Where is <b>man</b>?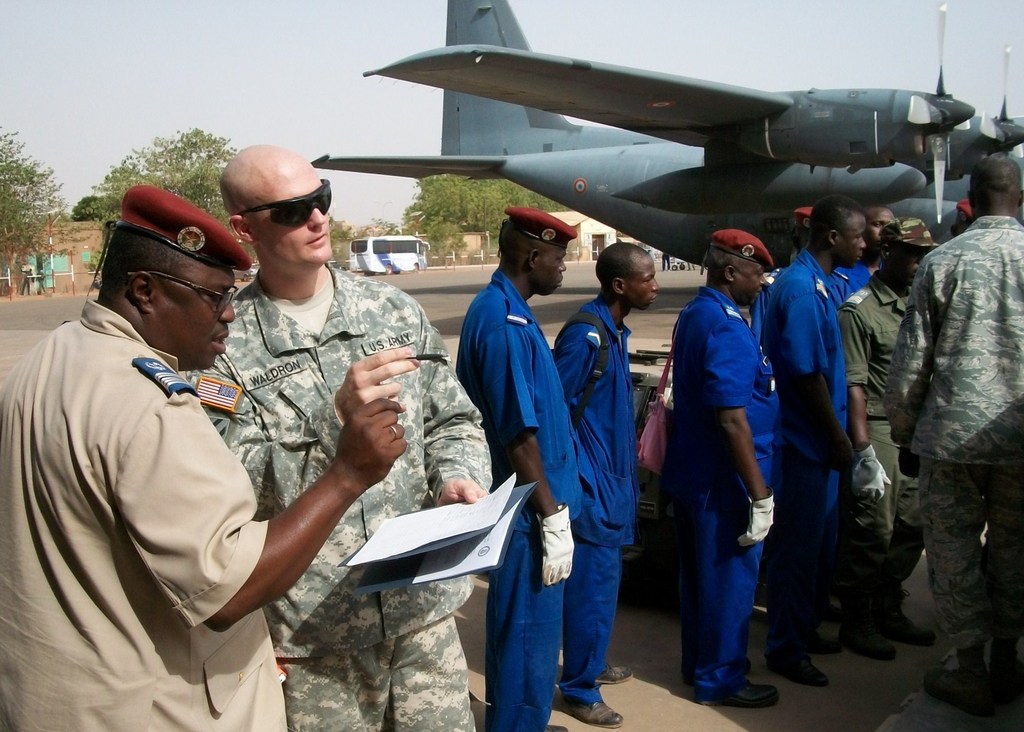
[left=553, top=243, right=659, bottom=727].
